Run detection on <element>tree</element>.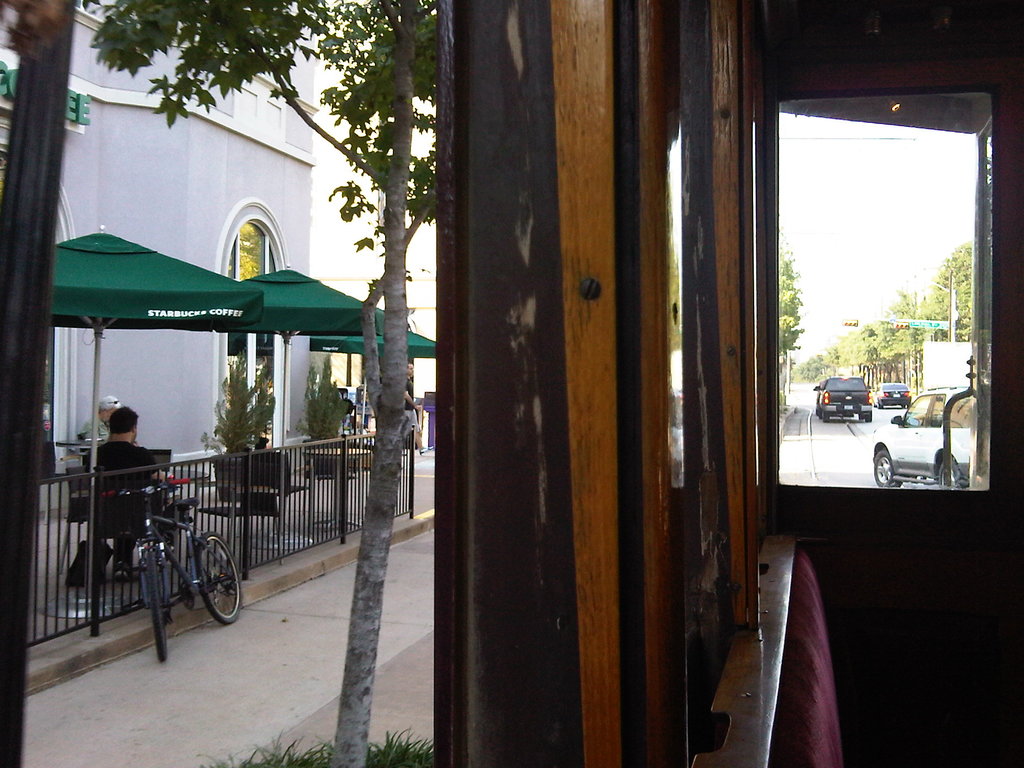
Result: [86,0,444,767].
